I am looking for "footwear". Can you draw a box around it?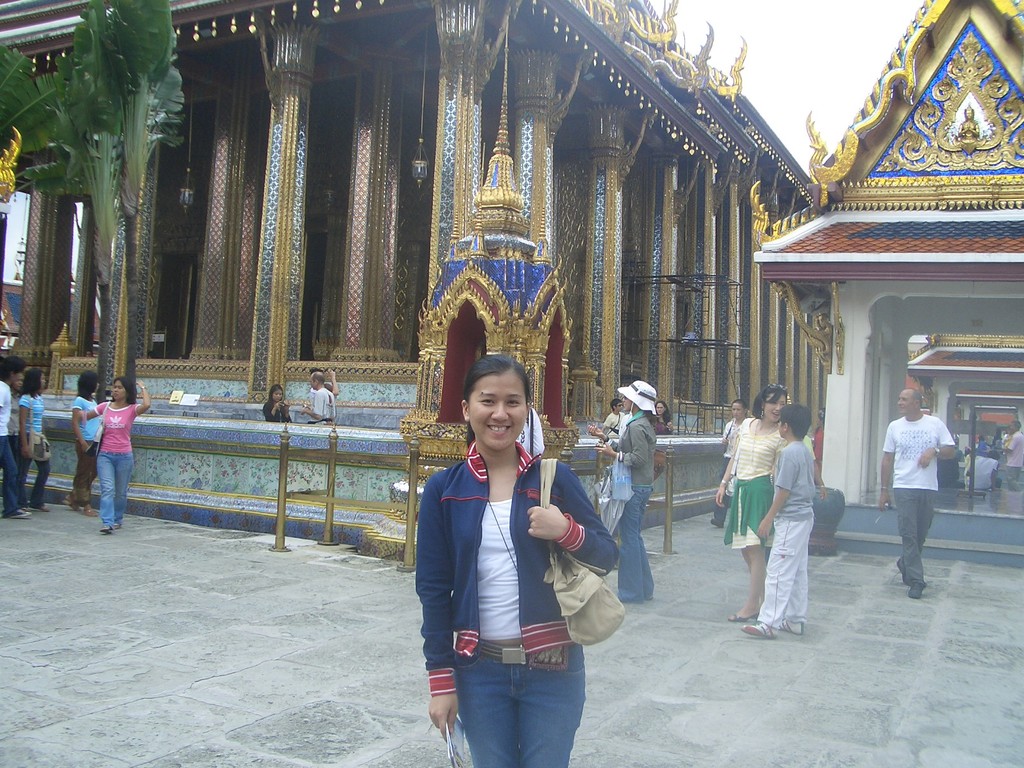
Sure, the bounding box is box(780, 617, 806, 638).
